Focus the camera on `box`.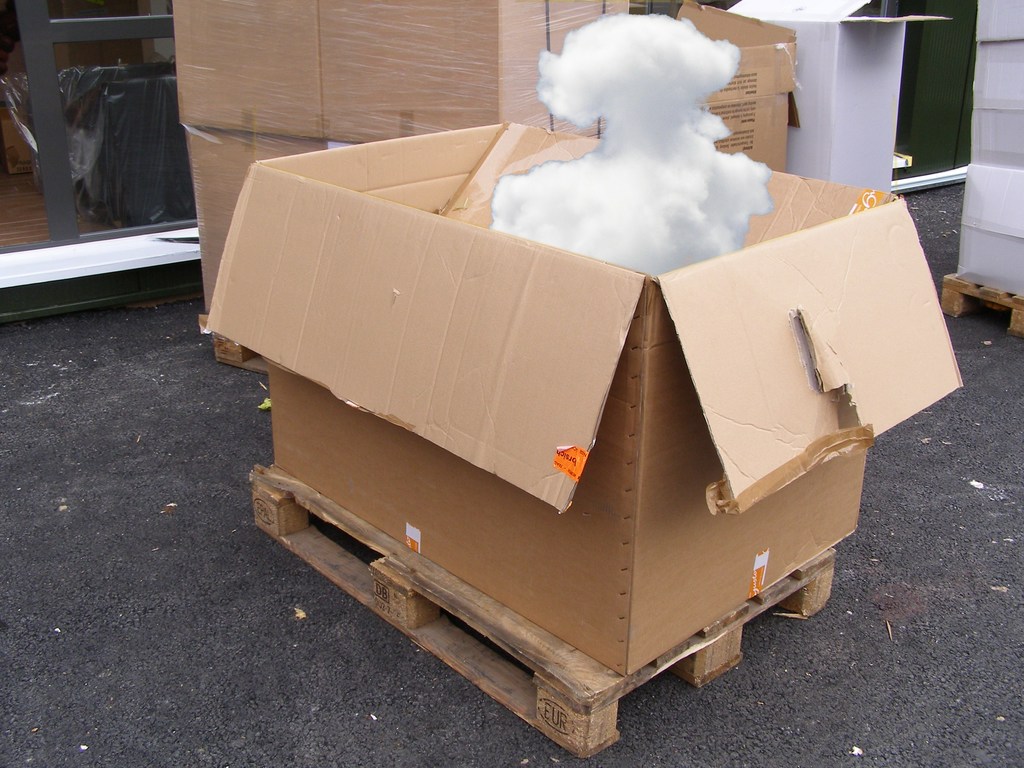
Focus region: 723 0 968 191.
